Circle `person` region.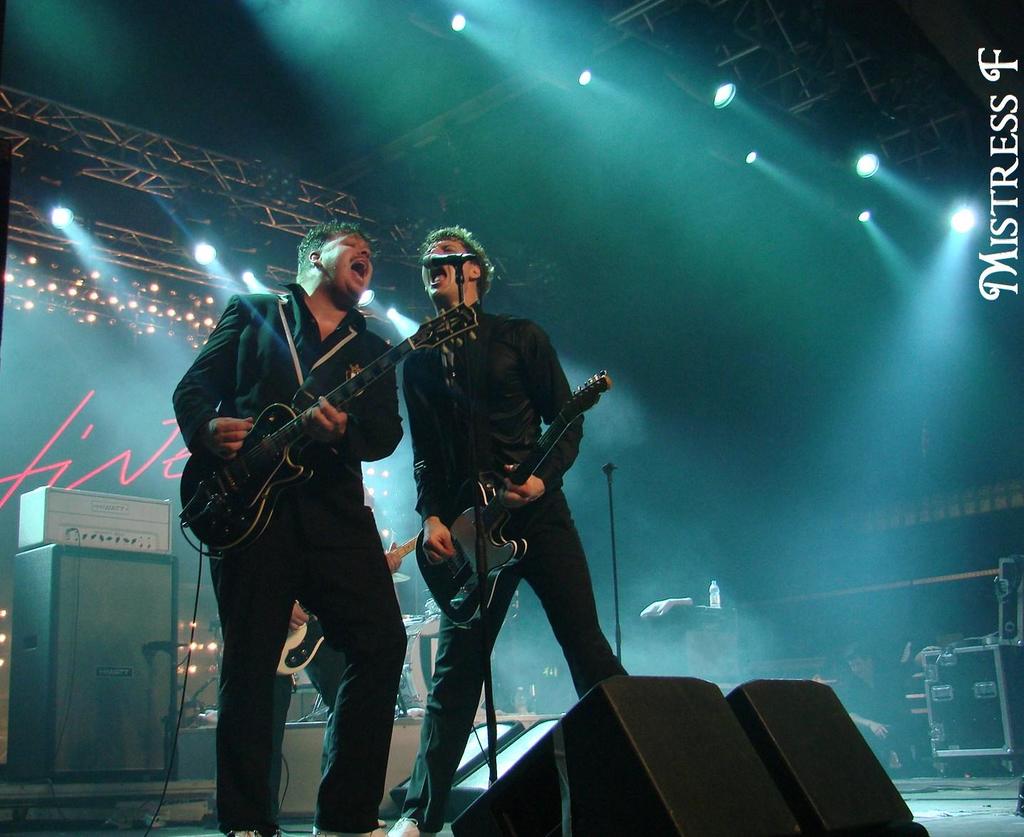
Region: box(393, 232, 602, 811).
